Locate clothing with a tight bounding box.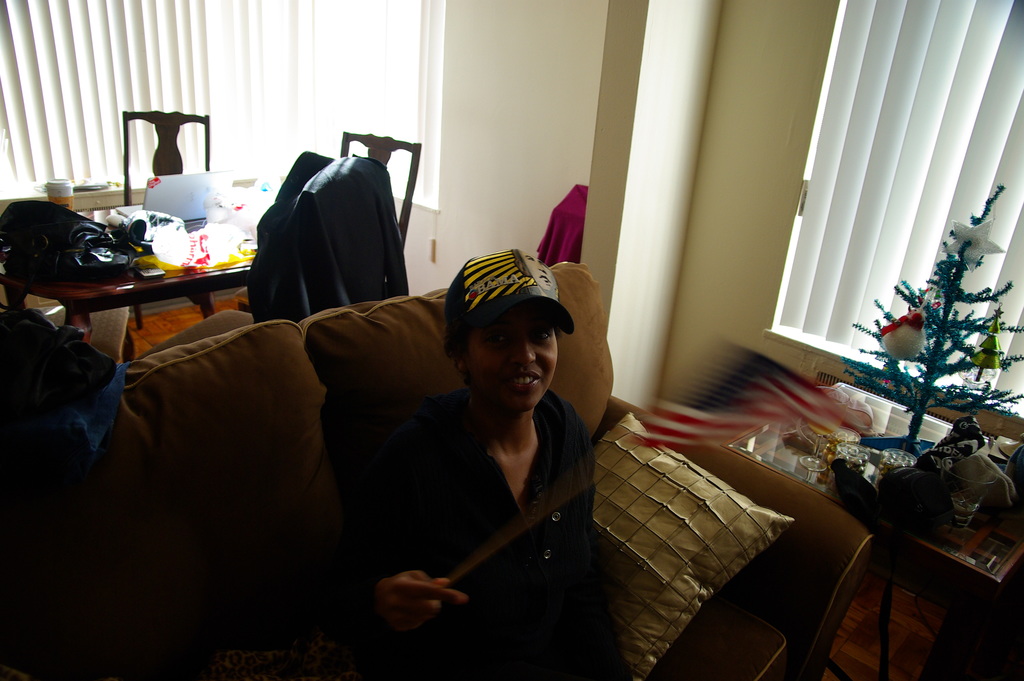
(x1=237, y1=138, x2=417, y2=332).
